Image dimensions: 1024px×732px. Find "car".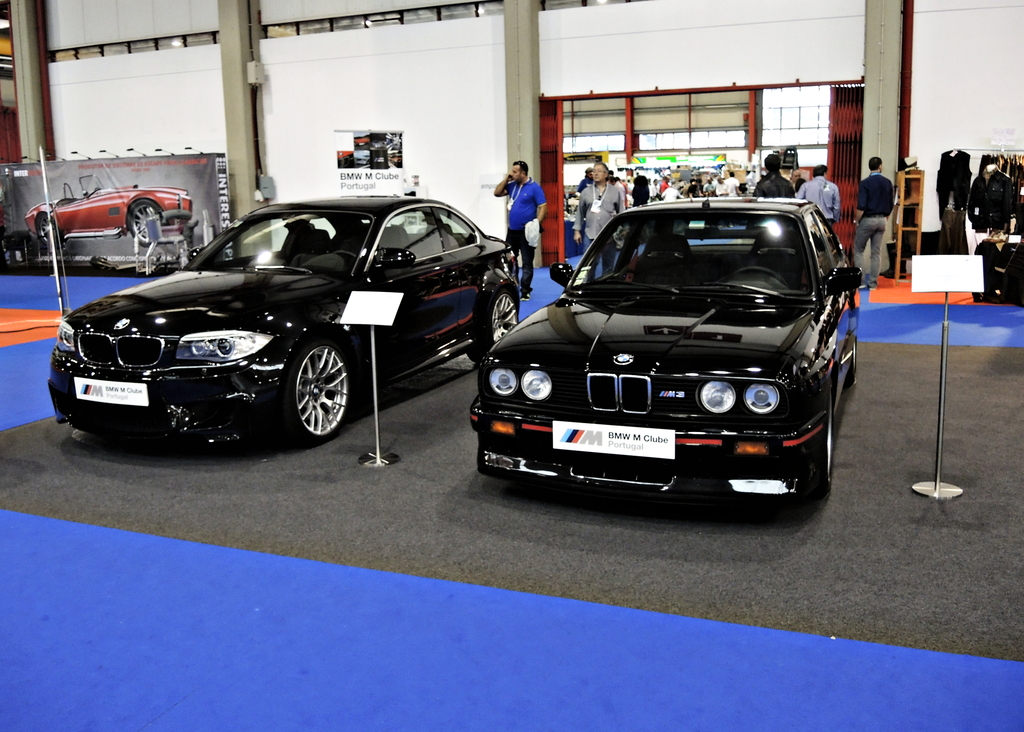
box(464, 179, 872, 519).
